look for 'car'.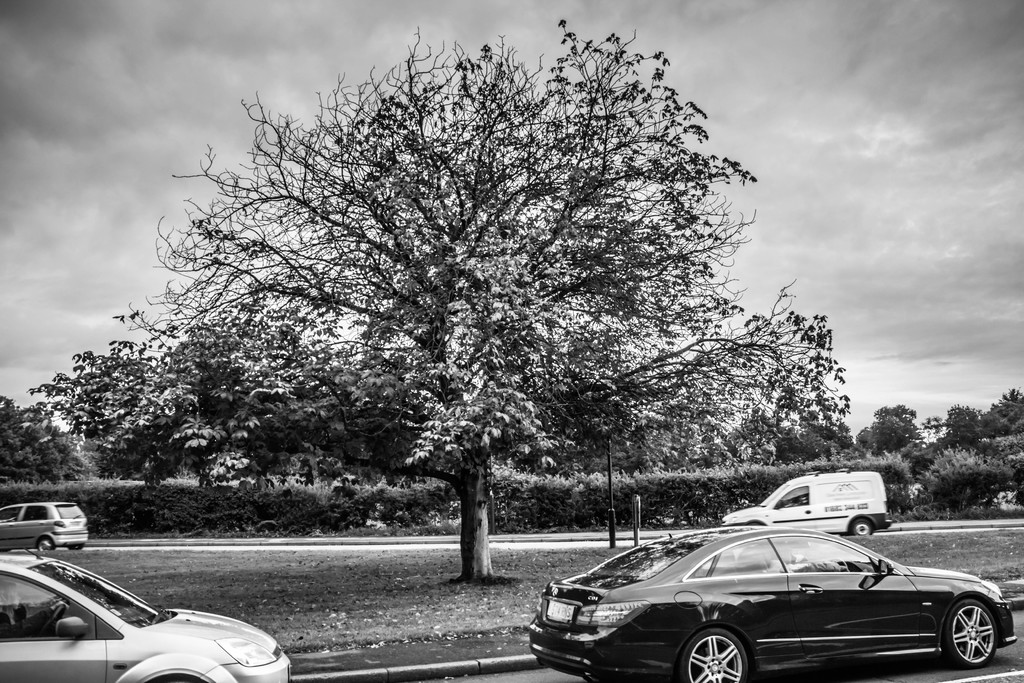
Found: [524, 525, 1020, 682].
